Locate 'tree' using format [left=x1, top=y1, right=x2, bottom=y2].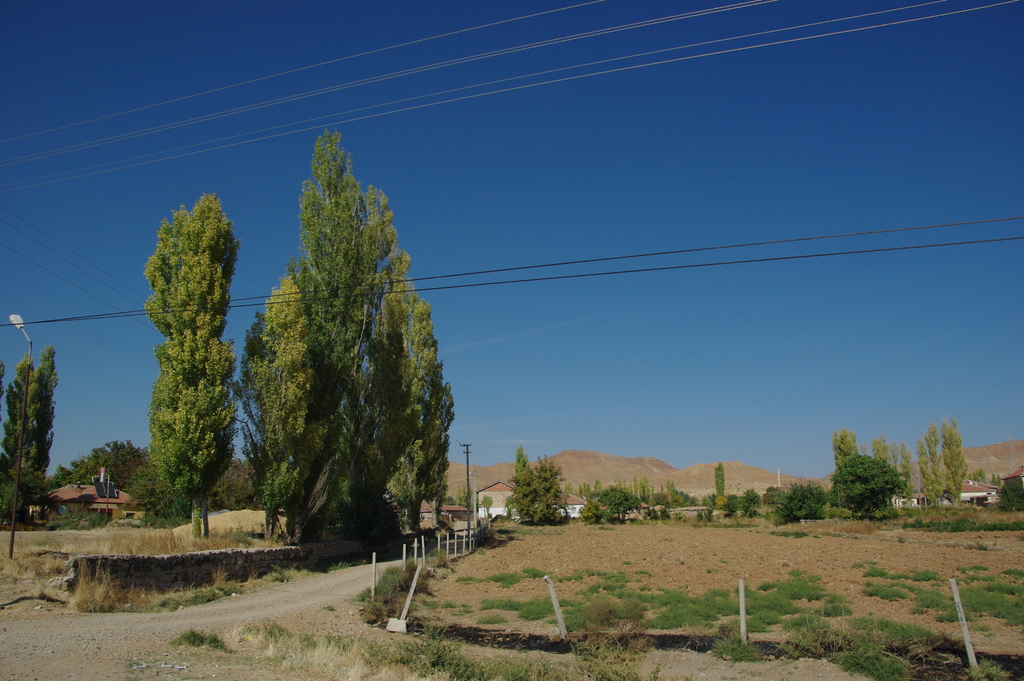
[left=148, top=190, right=246, bottom=546].
